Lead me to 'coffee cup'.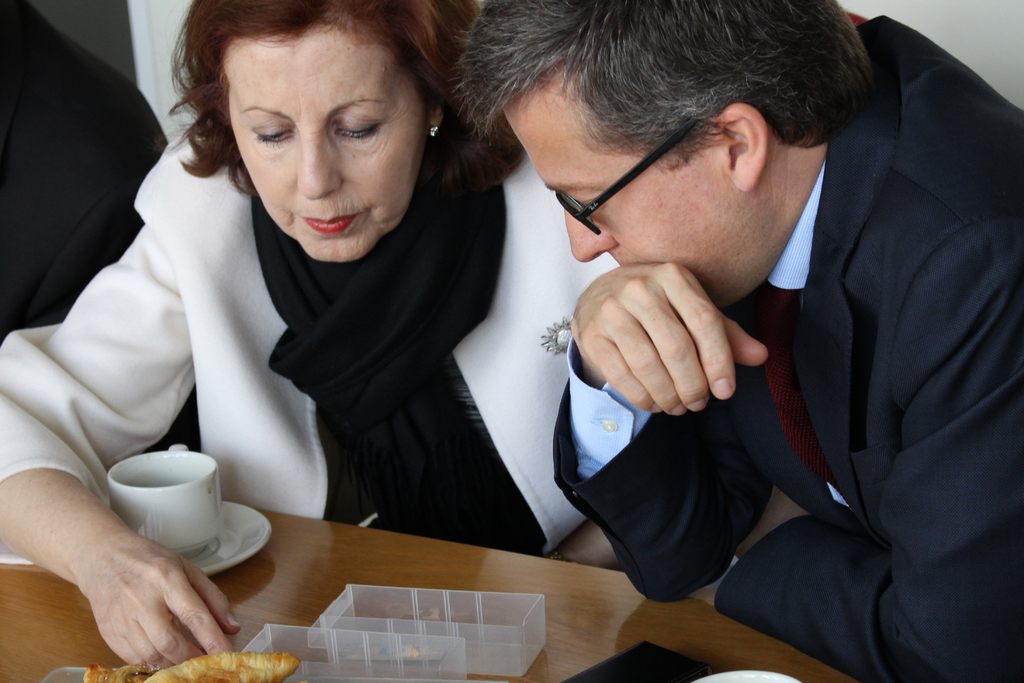
Lead to 110 442 224 556.
